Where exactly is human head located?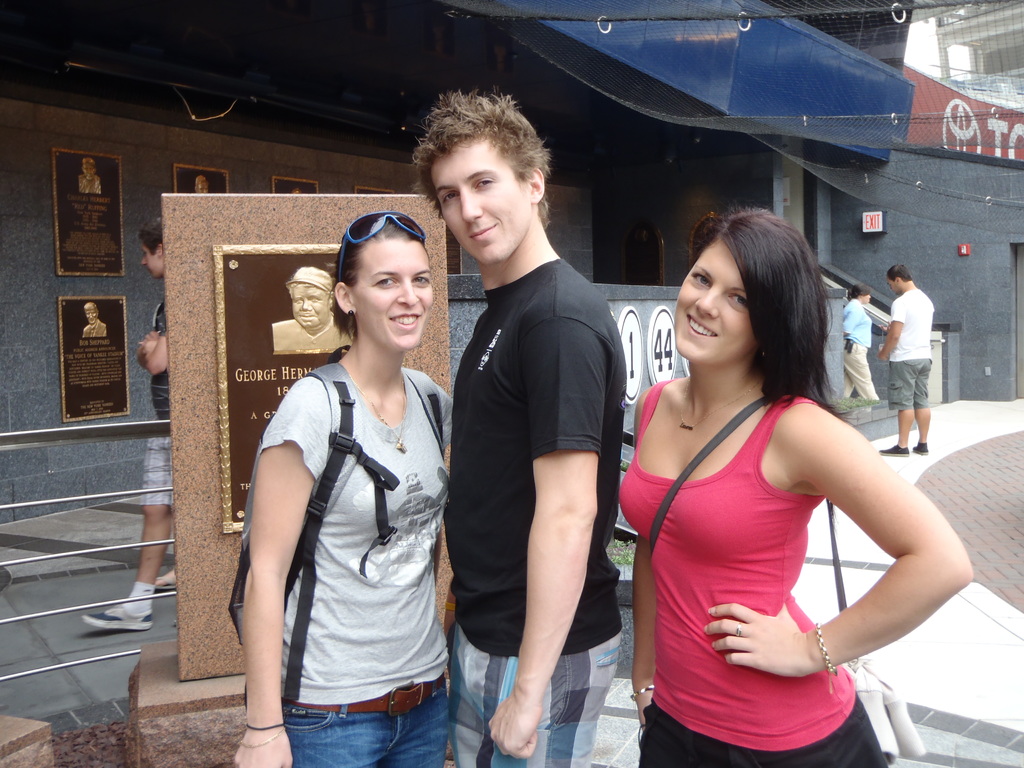
Its bounding box is 673, 204, 814, 367.
